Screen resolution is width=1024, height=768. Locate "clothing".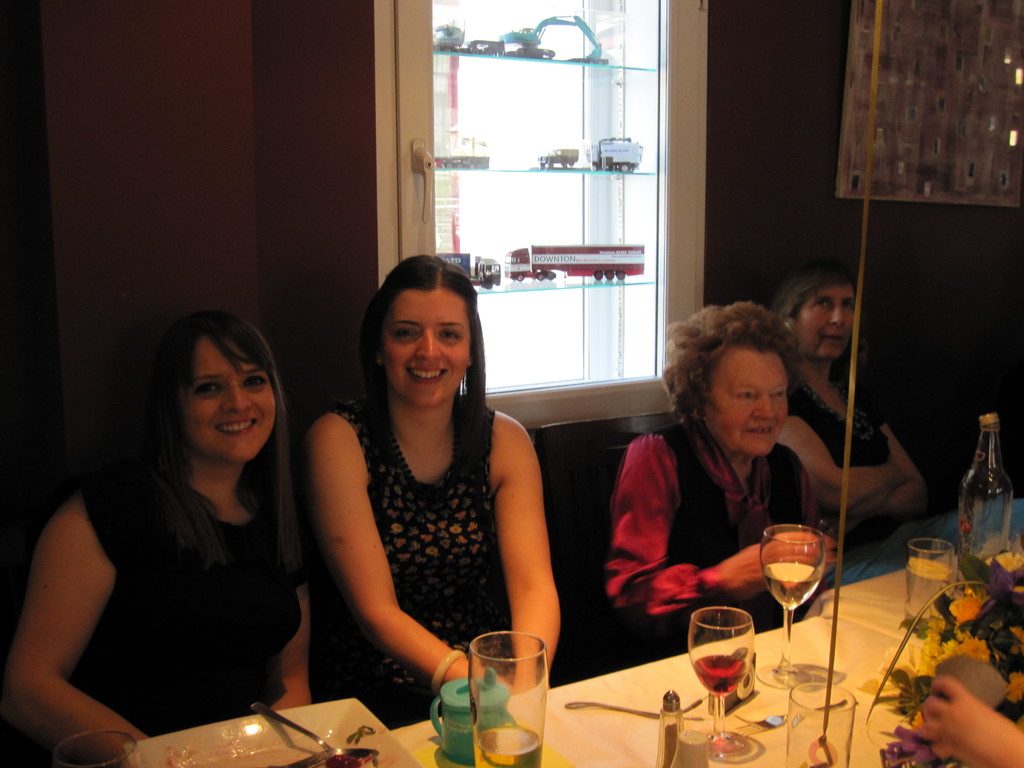
box=[71, 450, 303, 742].
